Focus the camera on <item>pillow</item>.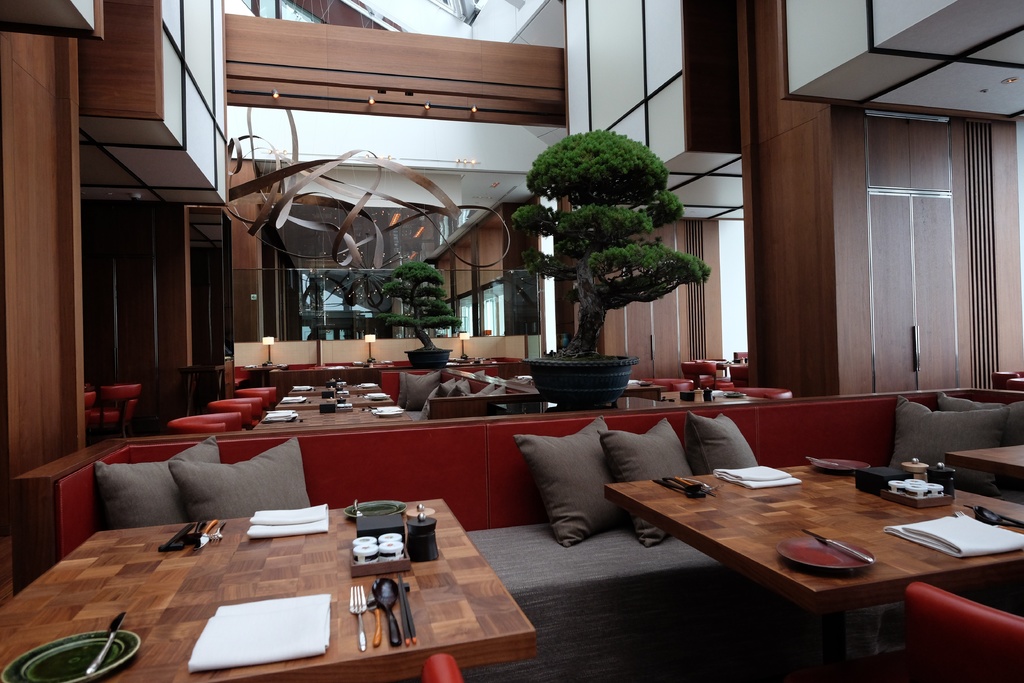
Focus region: 683/411/767/484.
